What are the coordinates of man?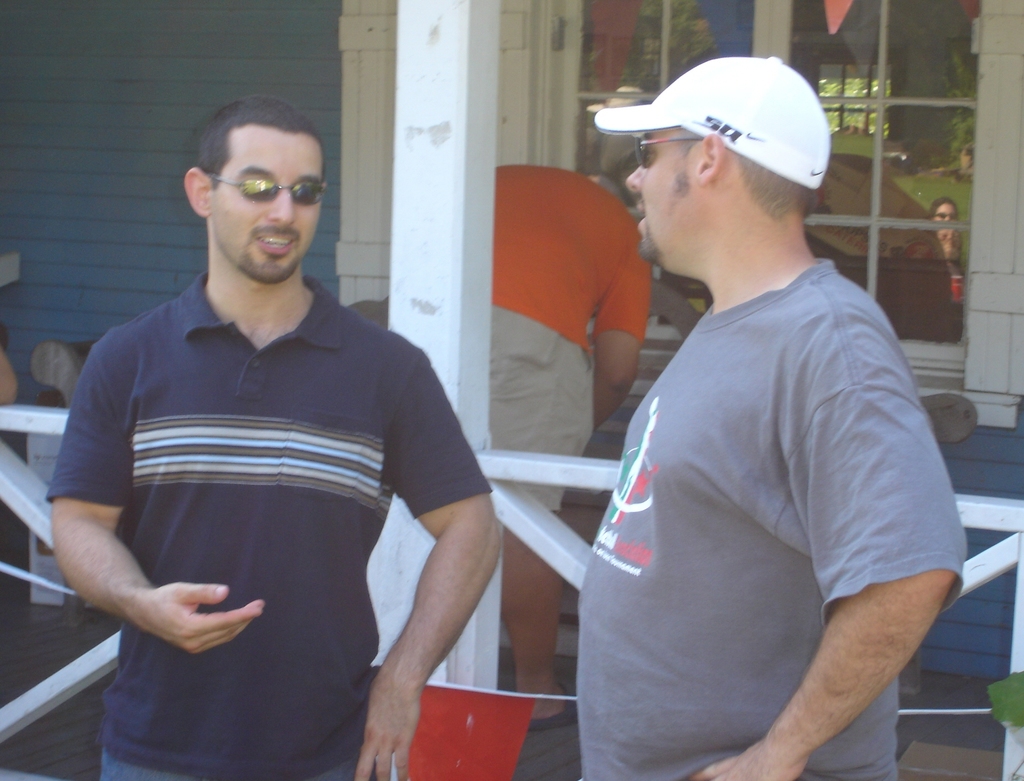
rect(56, 90, 494, 780).
